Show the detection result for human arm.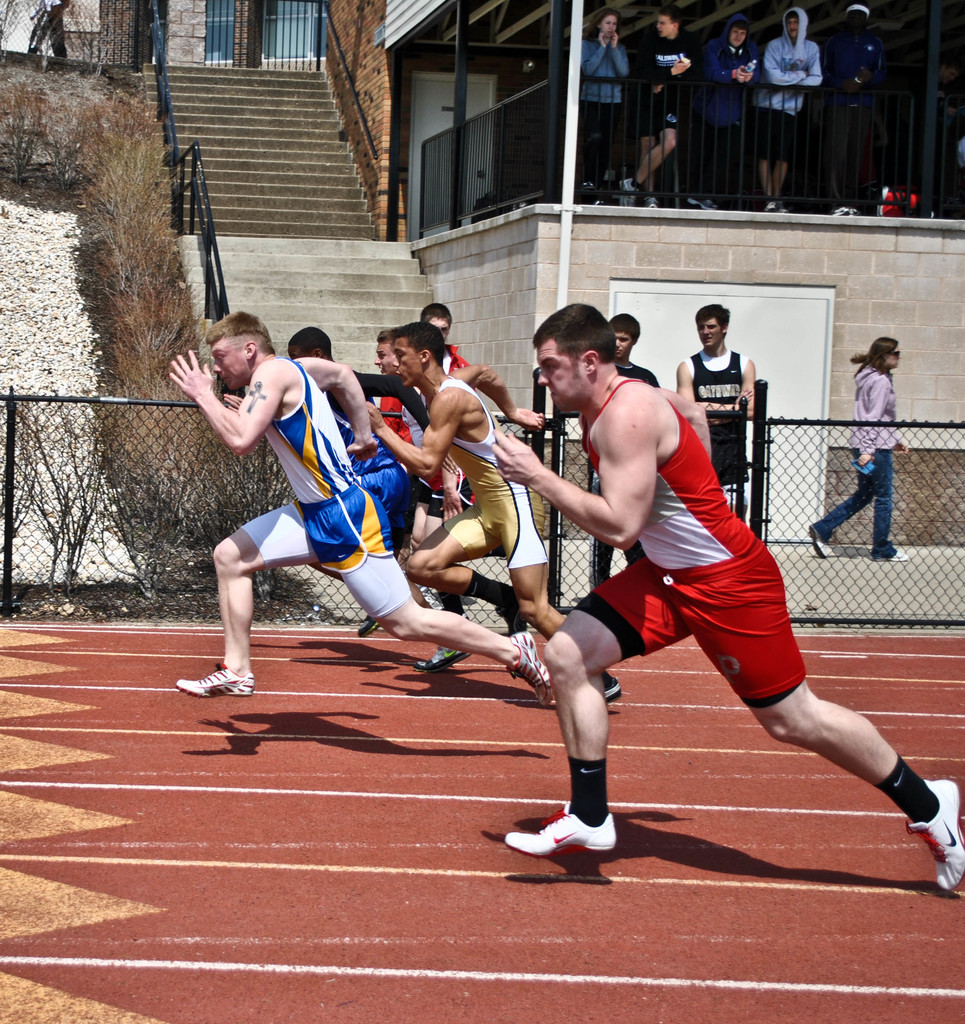
box=[778, 46, 822, 88].
